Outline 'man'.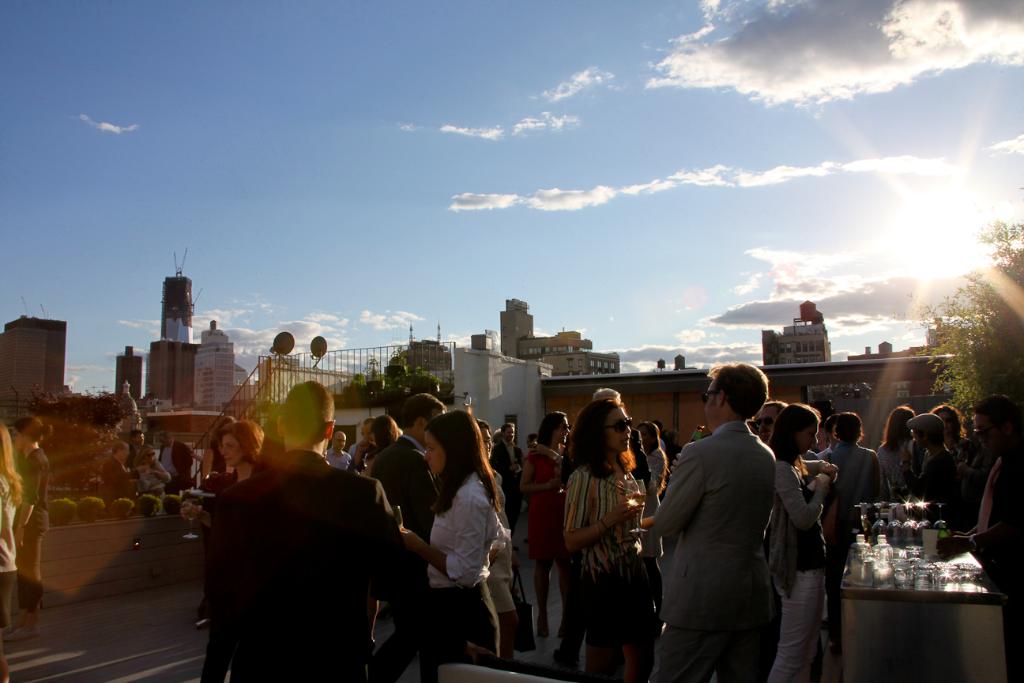
Outline: [x1=331, y1=431, x2=352, y2=468].
